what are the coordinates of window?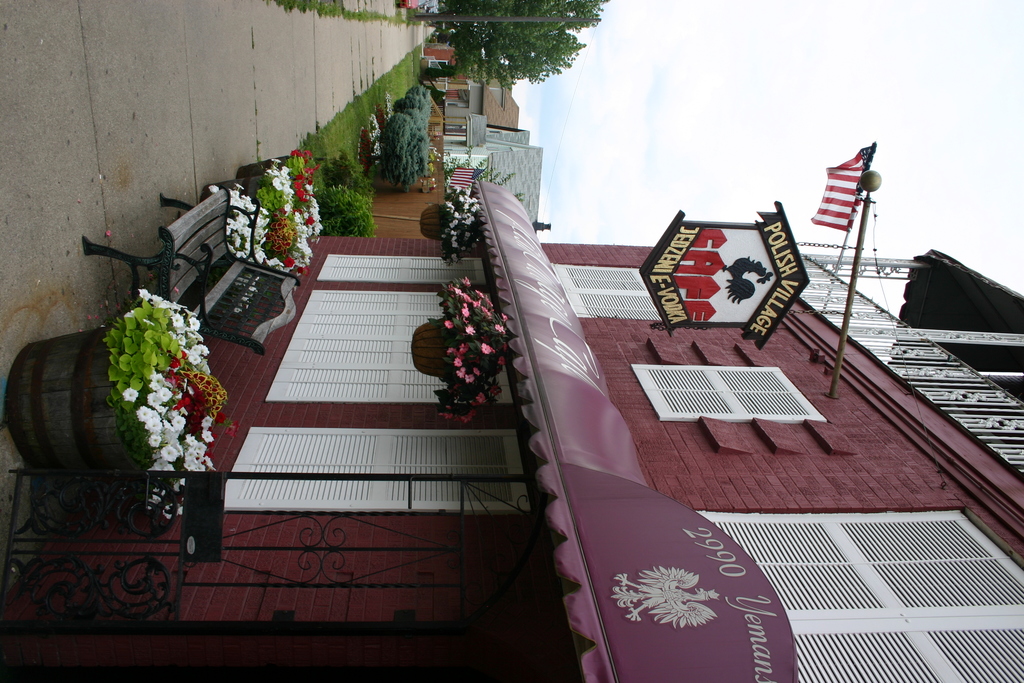
<box>319,252,484,284</box>.
